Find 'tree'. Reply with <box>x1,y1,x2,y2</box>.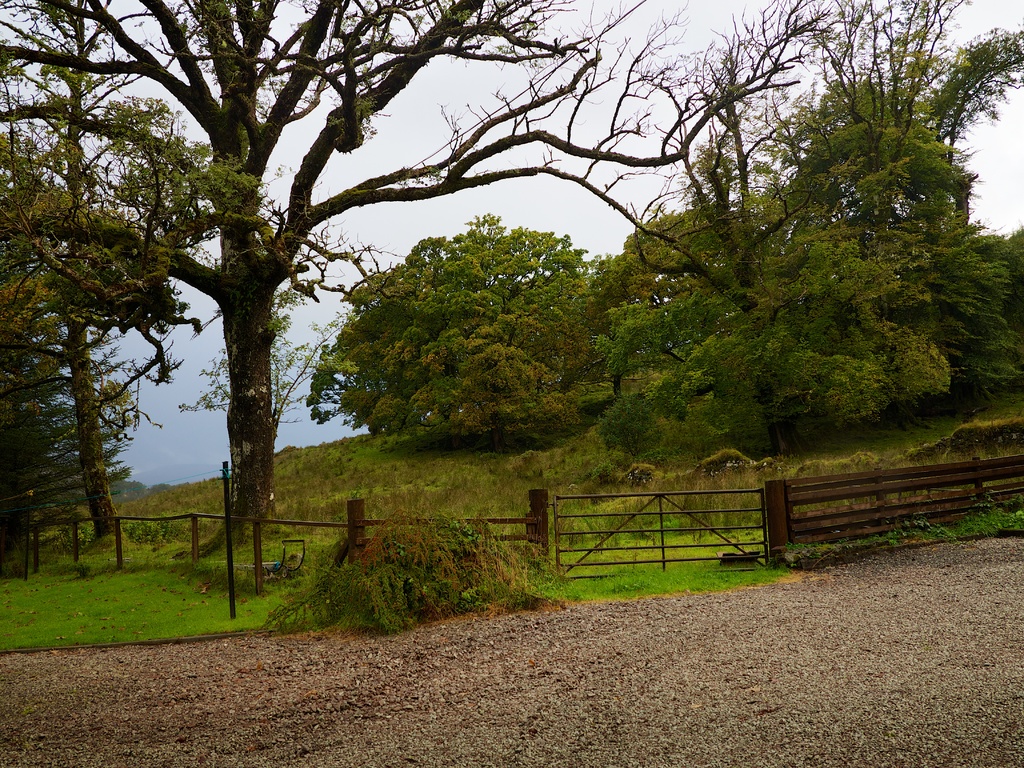
<box>303,207,618,451</box>.
